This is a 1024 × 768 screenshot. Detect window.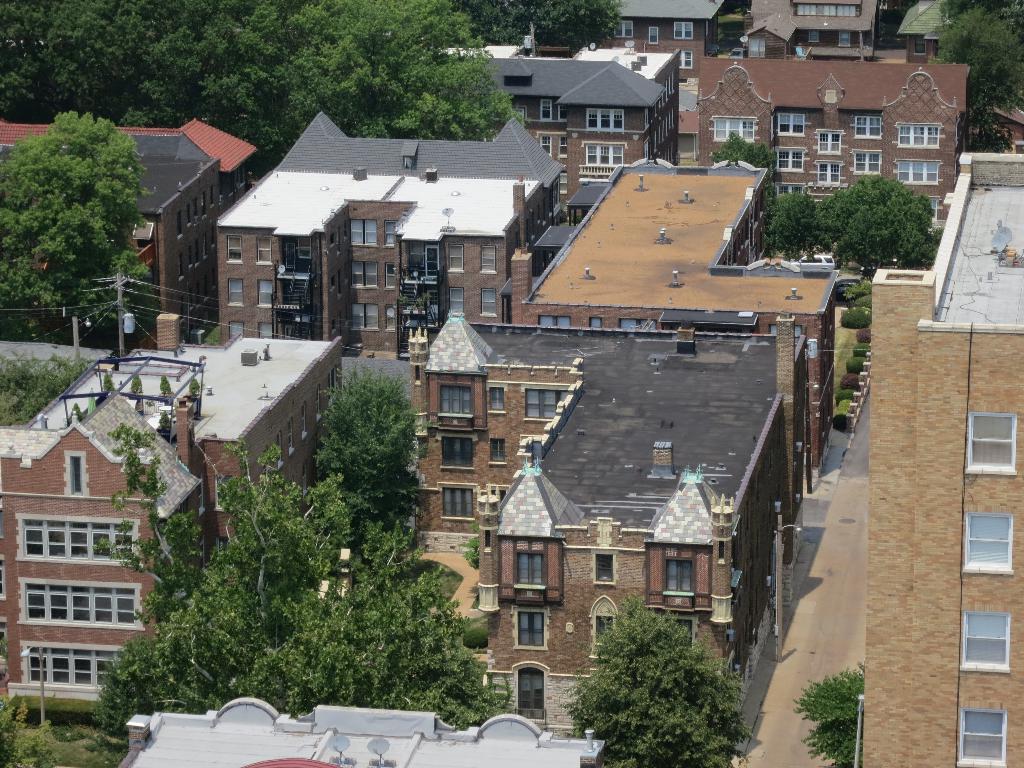
(left=383, top=304, right=395, bottom=325).
